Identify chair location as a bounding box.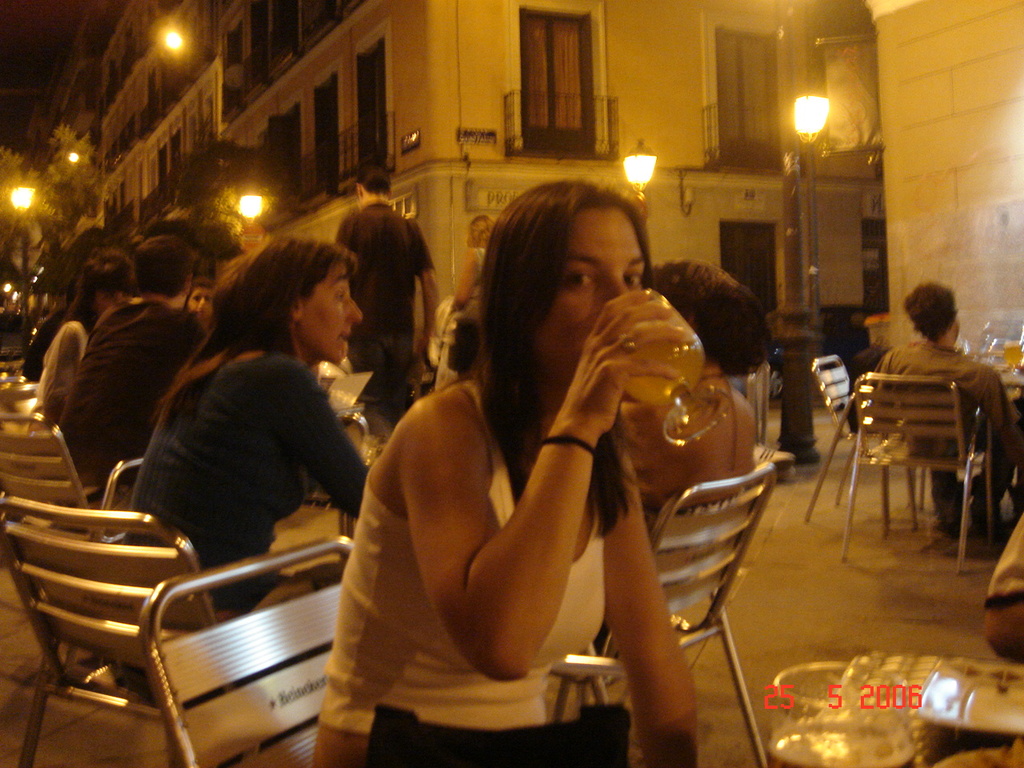
[794, 354, 936, 530].
